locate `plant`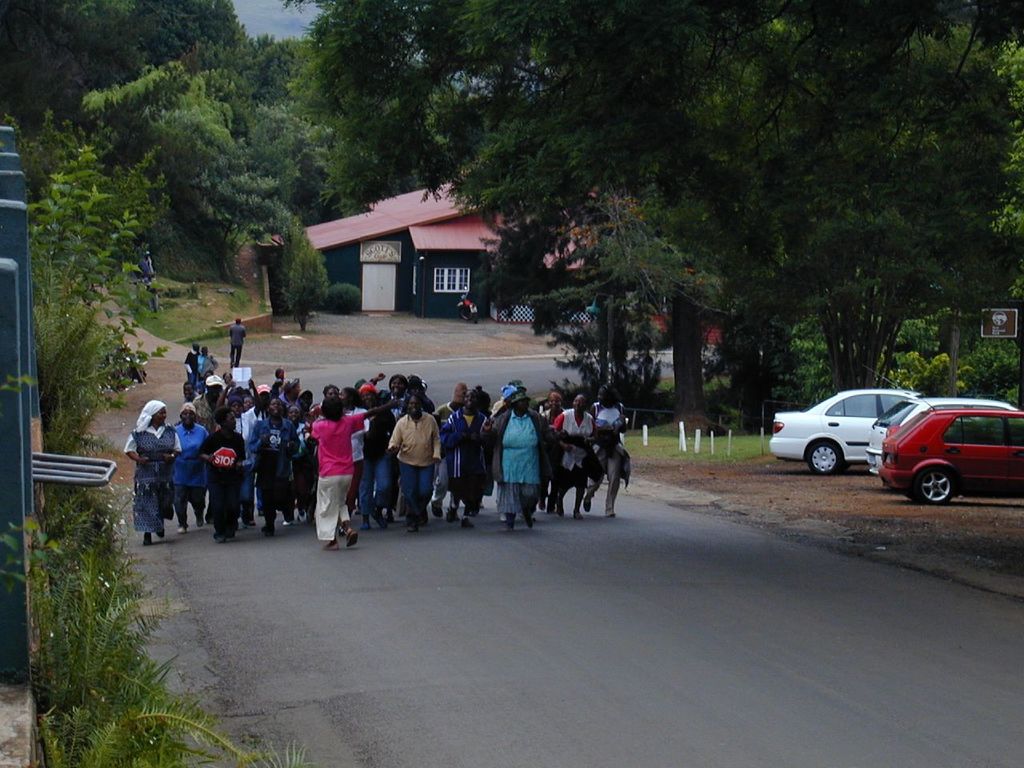
(323,271,367,311)
